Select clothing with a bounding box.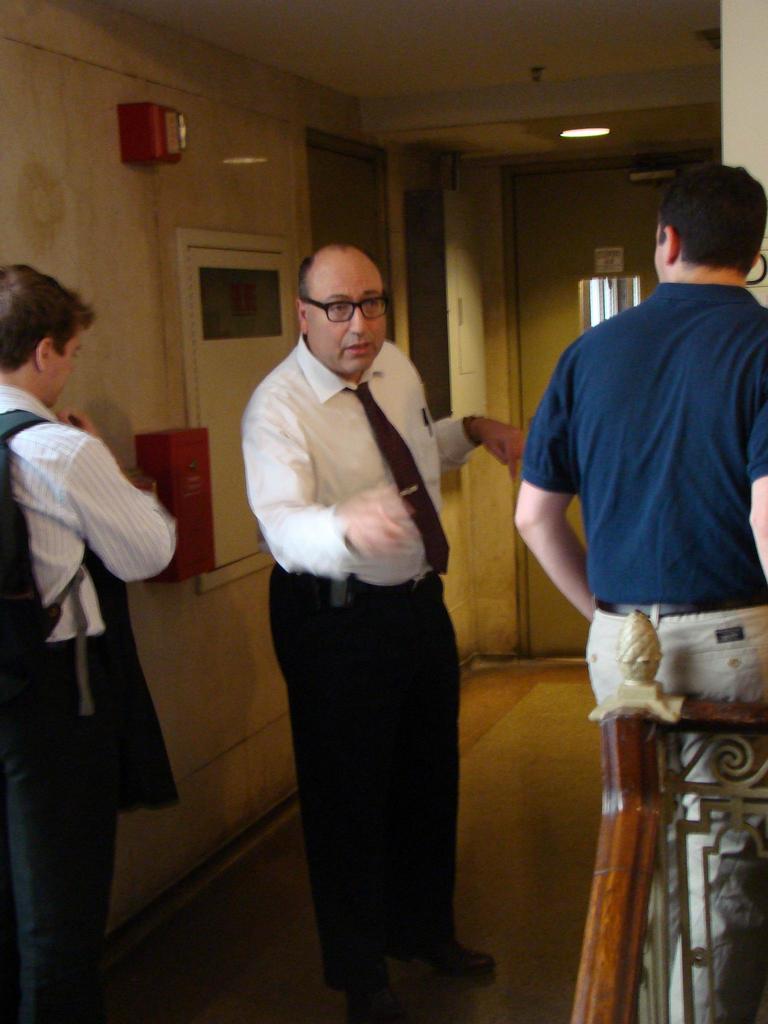
region(246, 328, 473, 1018).
